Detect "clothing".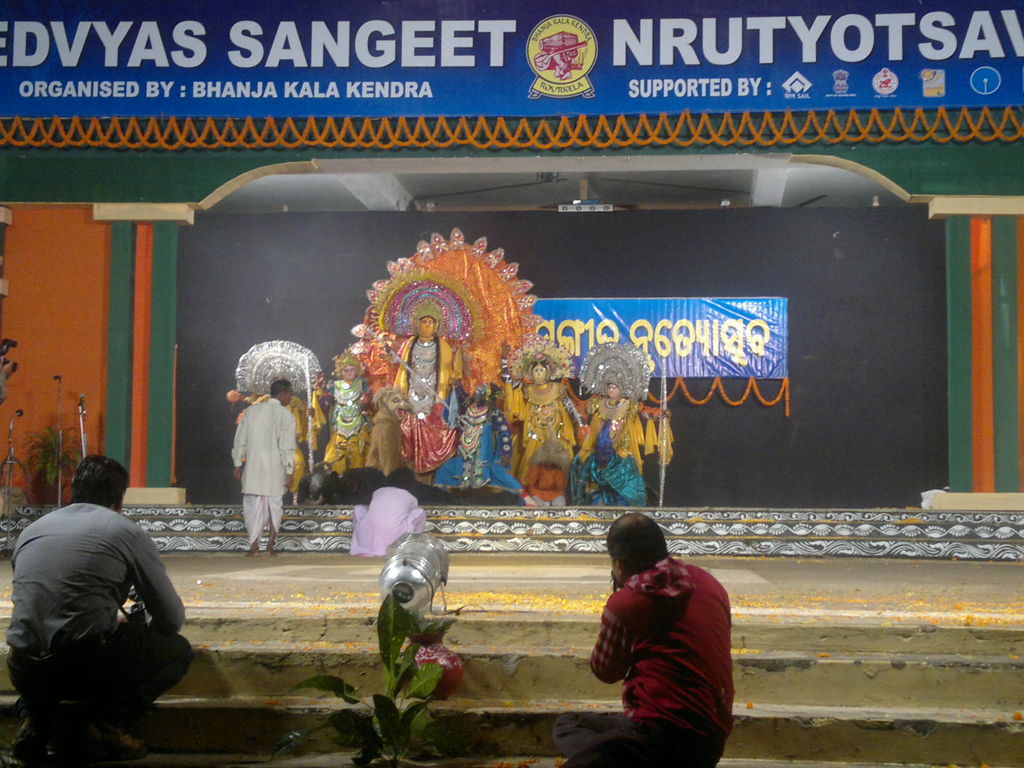
Detected at rect(8, 490, 212, 741).
